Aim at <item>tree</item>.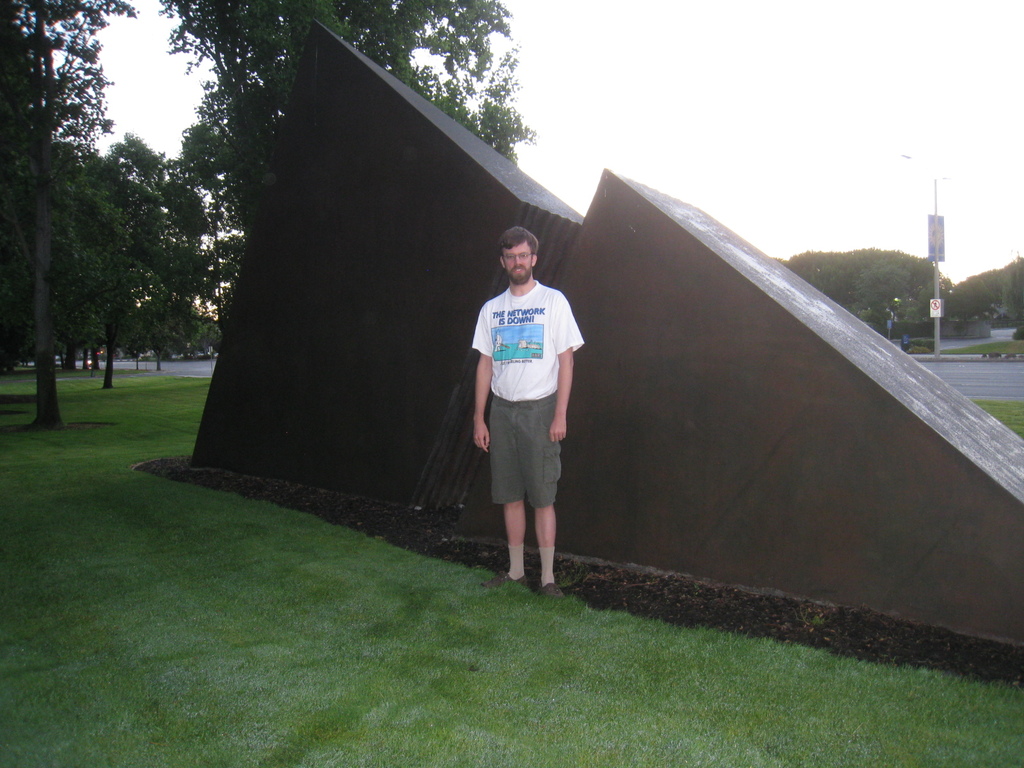
Aimed at 69,140,186,398.
